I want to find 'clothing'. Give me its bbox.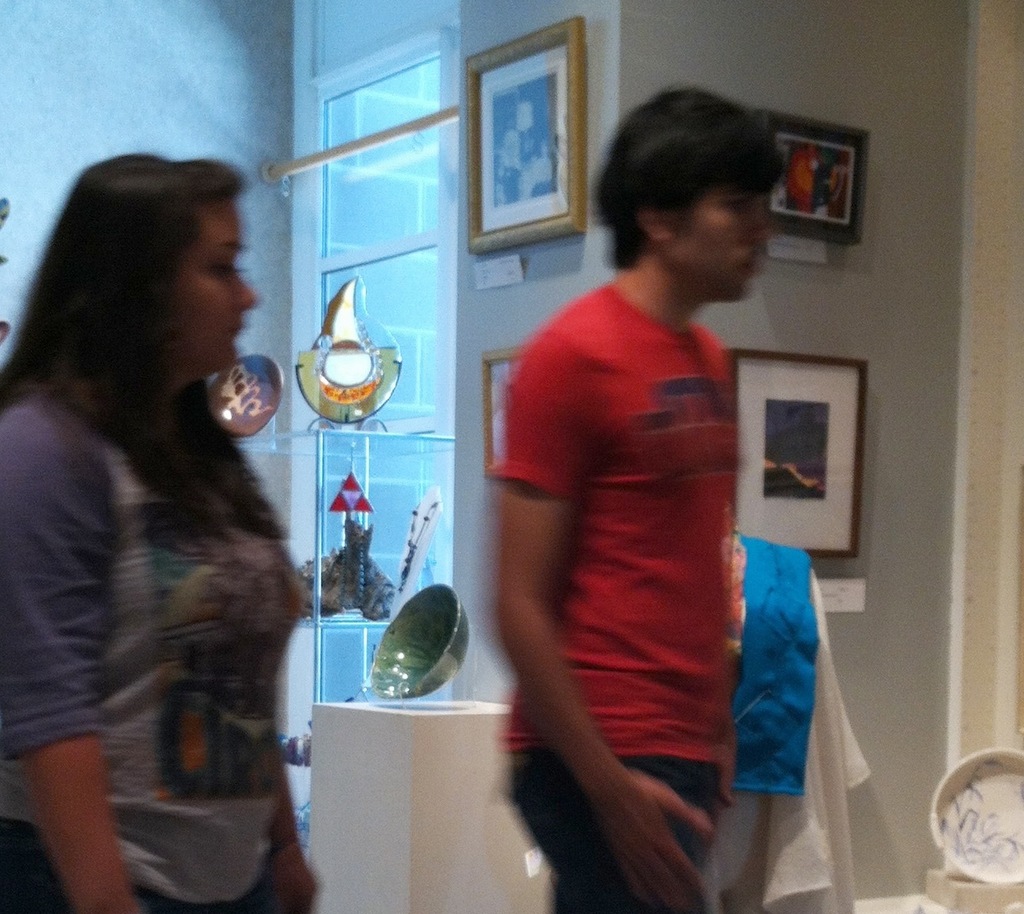
[left=0, top=390, right=304, bottom=913].
